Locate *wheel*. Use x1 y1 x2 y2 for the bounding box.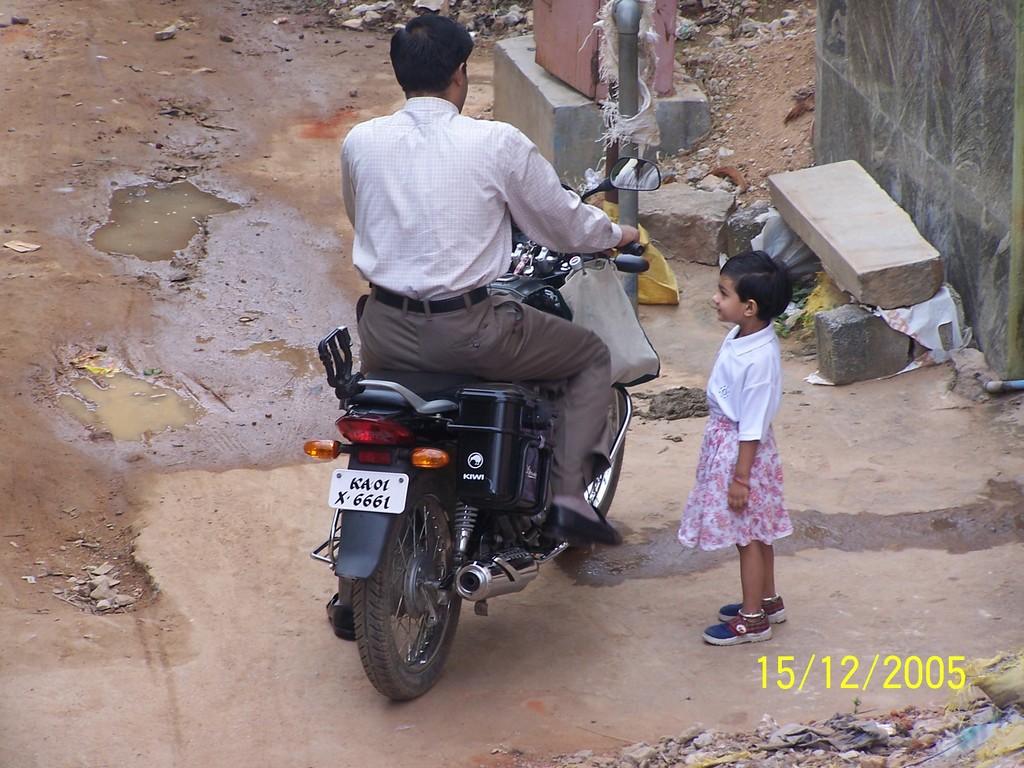
345 502 469 698.
